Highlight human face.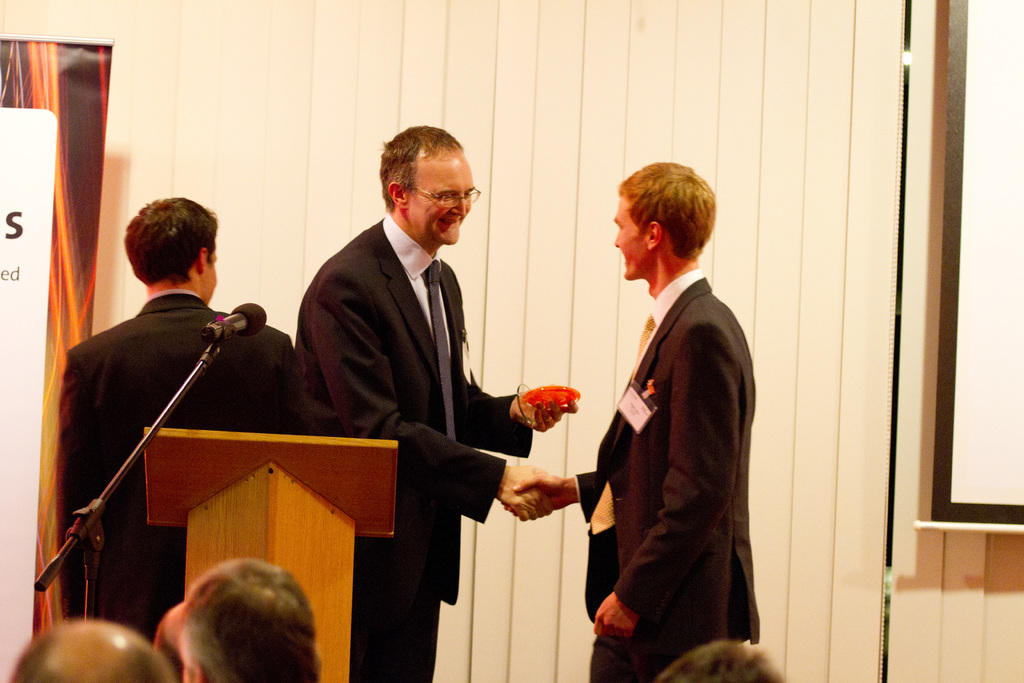
Highlighted region: 207 249 218 304.
